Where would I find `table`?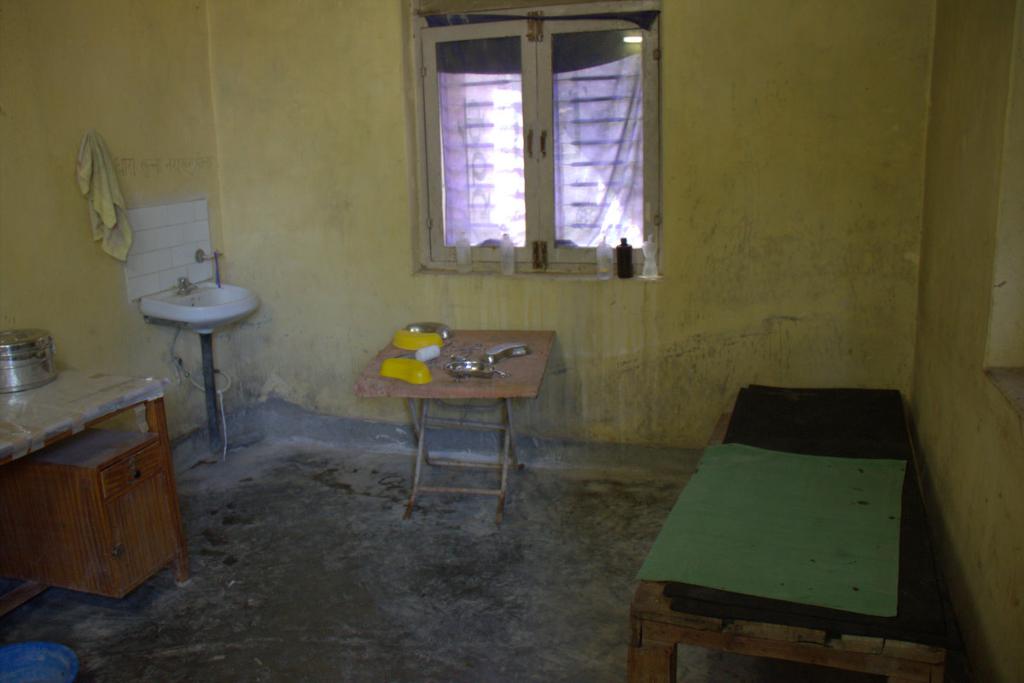
At crop(356, 328, 558, 519).
